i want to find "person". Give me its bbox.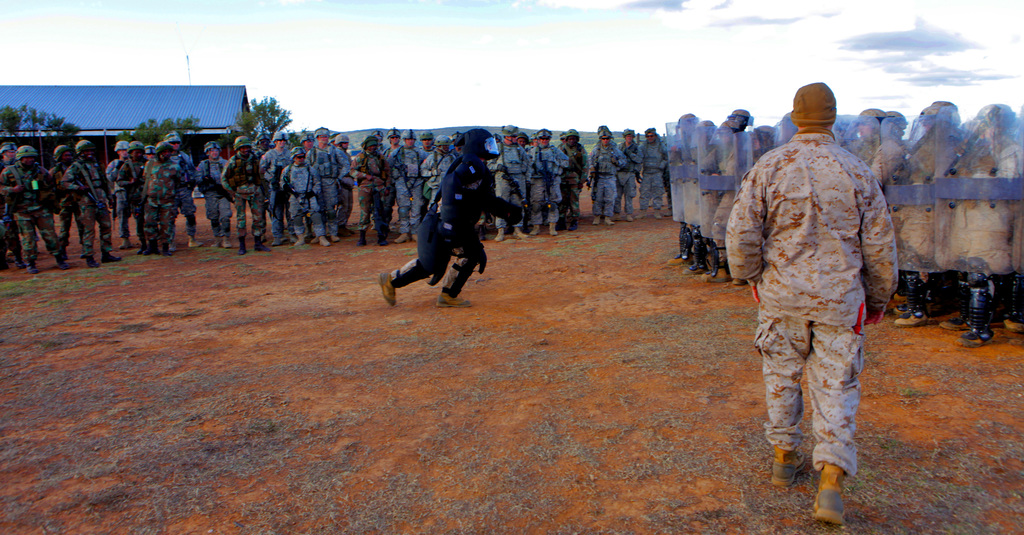
x1=254 y1=133 x2=292 y2=247.
